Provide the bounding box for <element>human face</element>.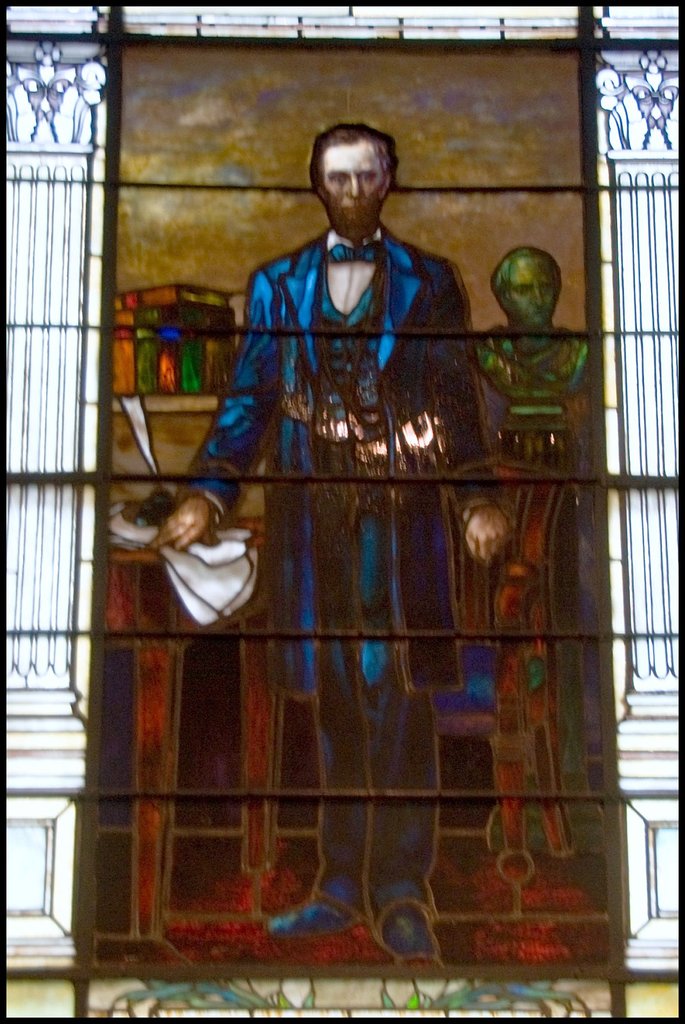
detection(499, 261, 562, 323).
